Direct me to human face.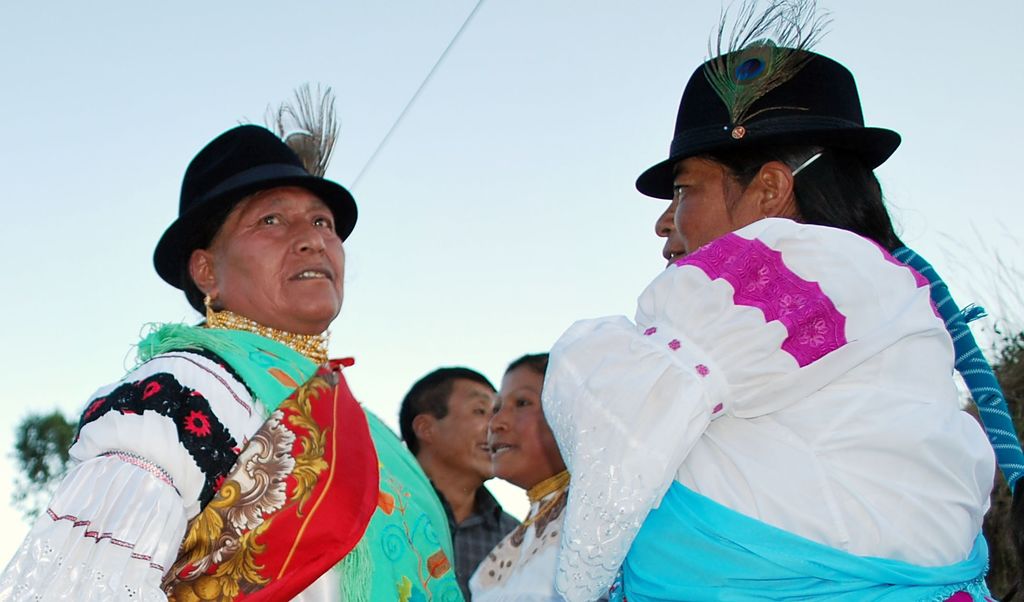
Direction: [left=214, top=181, right=344, bottom=334].
